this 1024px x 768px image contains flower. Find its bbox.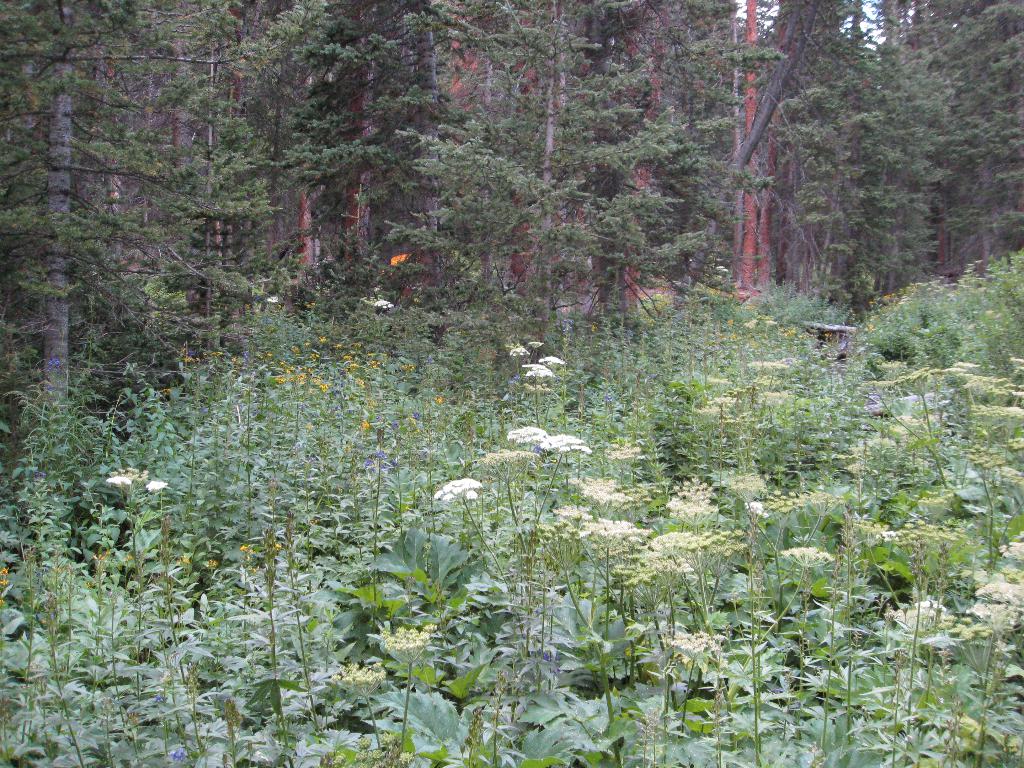
rect(860, 286, 932, 340).
